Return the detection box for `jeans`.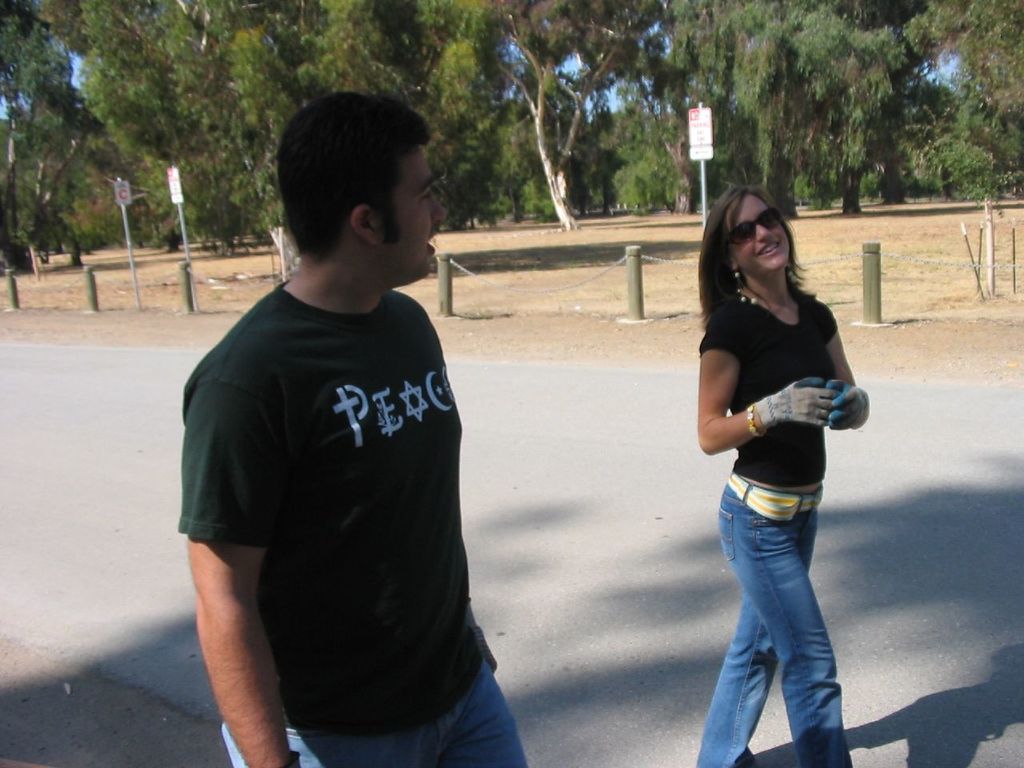
bbox=(221, 658, 530, 766).
